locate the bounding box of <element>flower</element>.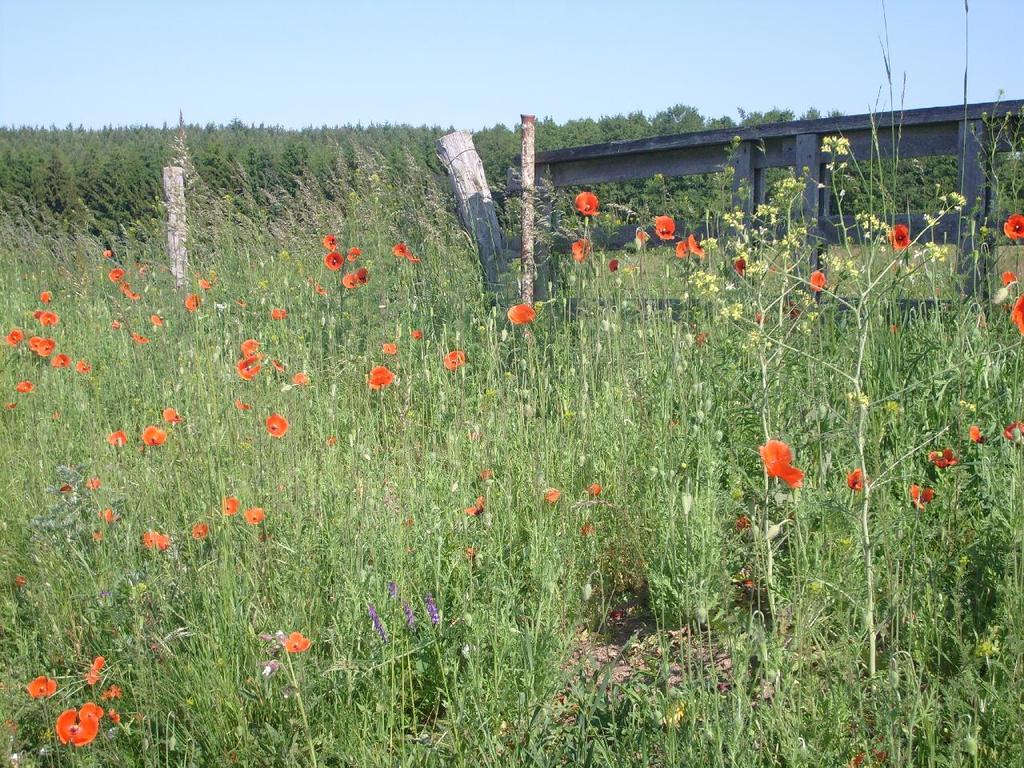
Bounding box: {"x1": 50, "y1": 352, "x2": 74, "y2": 366}.
